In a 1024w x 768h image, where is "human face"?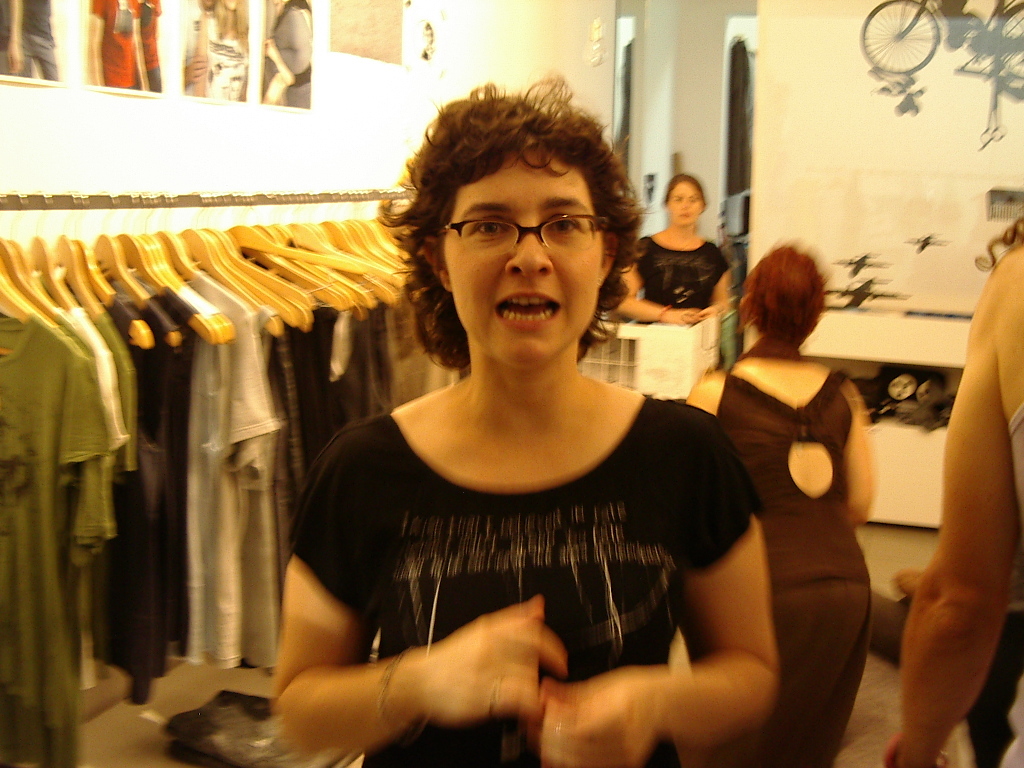
pyautogui.locateOnScreen(444, 142, 602, 365).
